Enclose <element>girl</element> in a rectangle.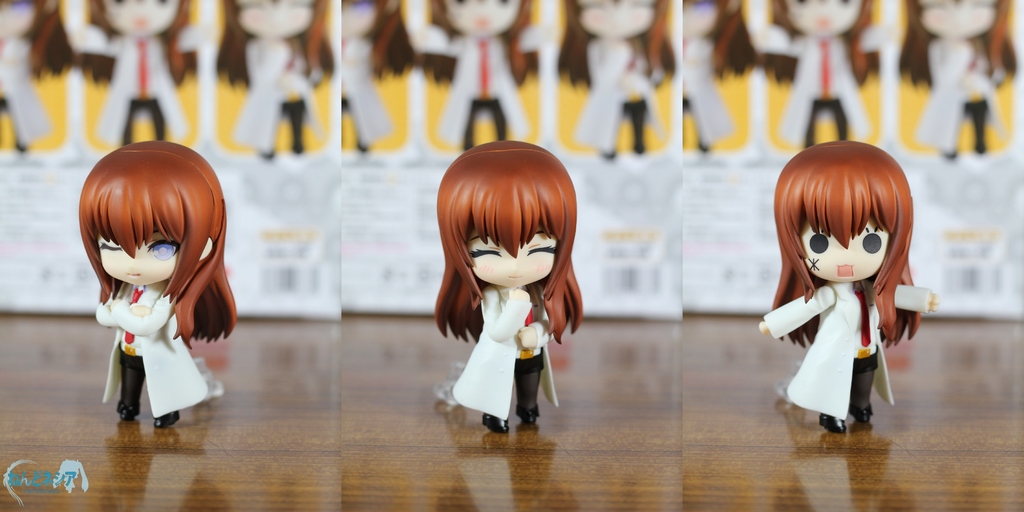
{"left": 761, "top": 0, "right": 881, "bottom": 150}.
